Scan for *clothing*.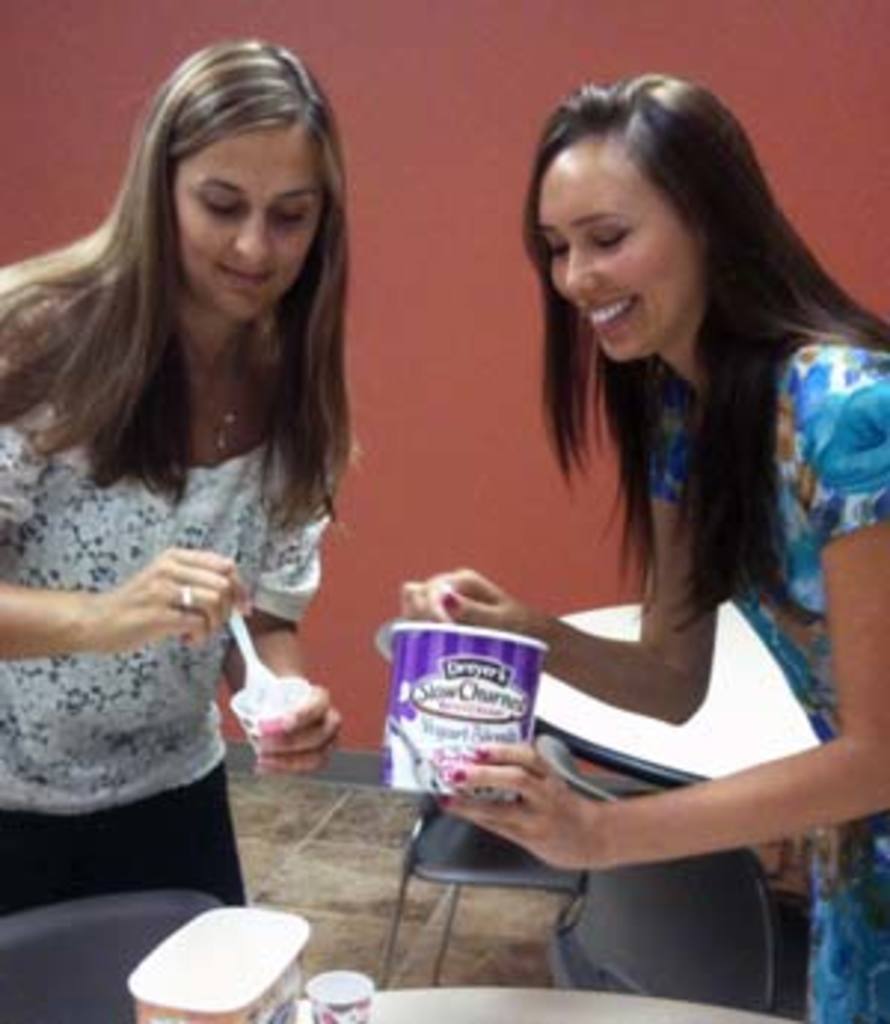
Scan result: (641, 338, 887, 1021).
